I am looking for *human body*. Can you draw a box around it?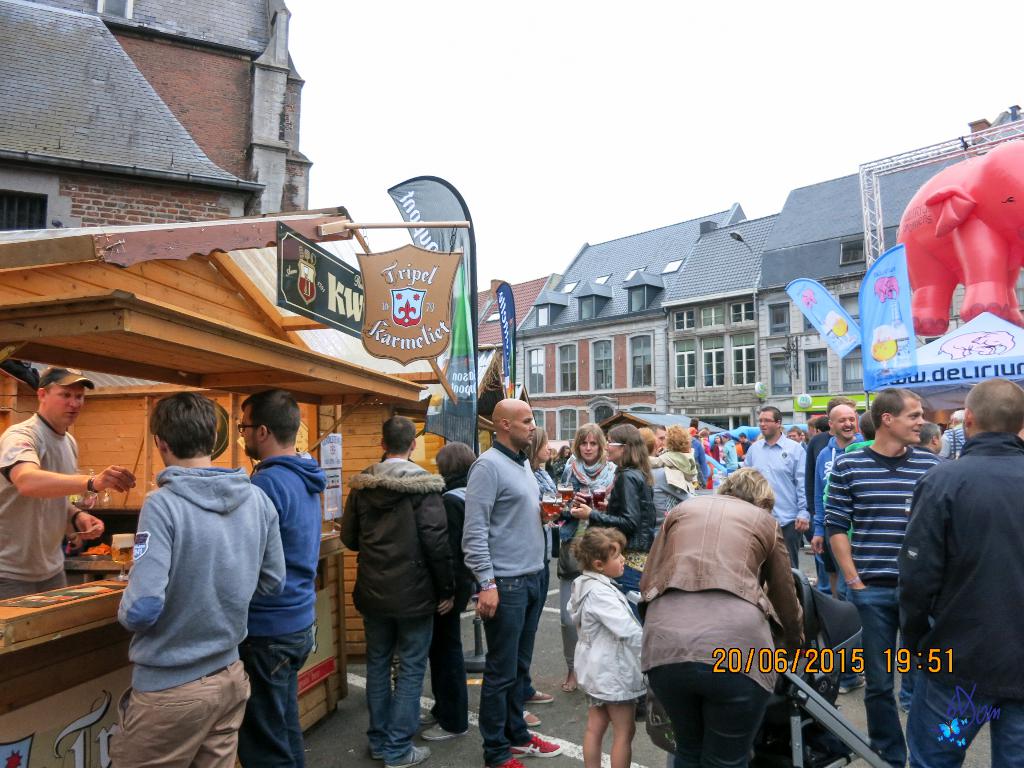
Sure, the bounding box is select_region(822, 436, 945, 767).
